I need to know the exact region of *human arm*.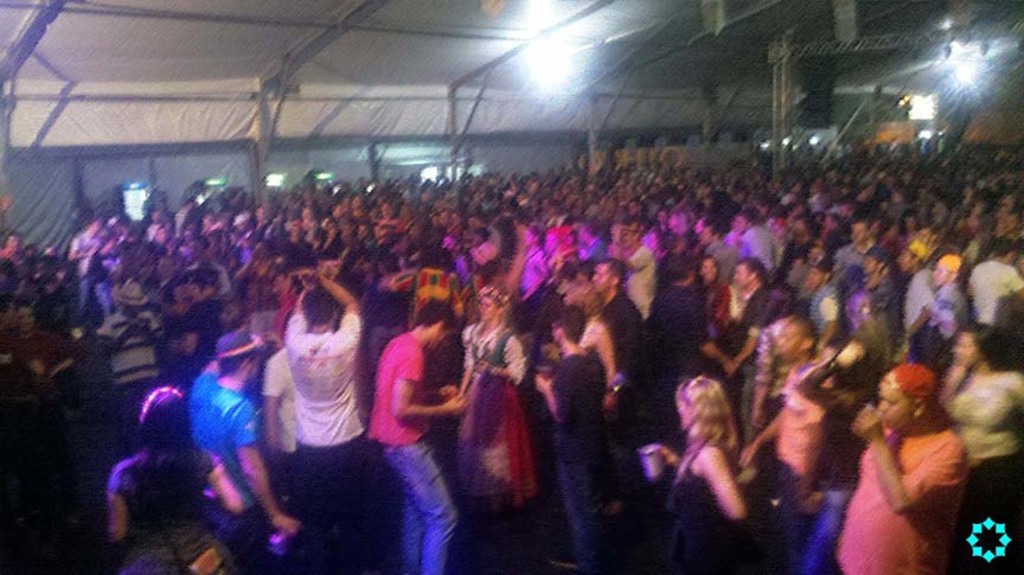
Region: [left=529, top=363, right=577, bottom=426].
